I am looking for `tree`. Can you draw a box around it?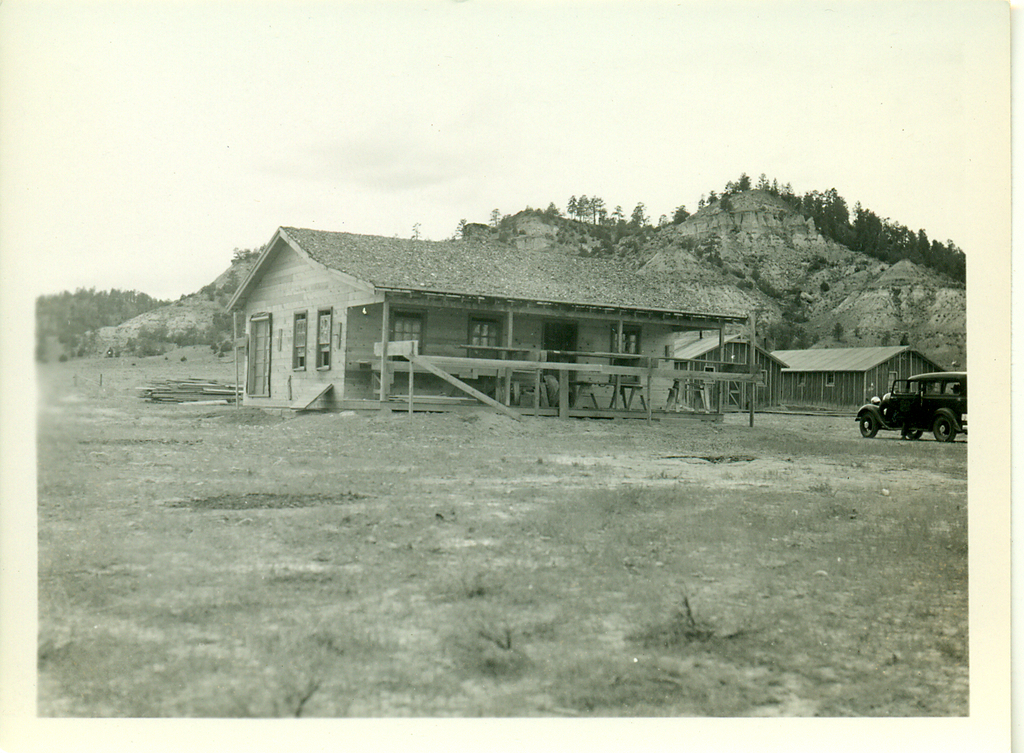
Sure, the bounding box is detection(630, 200, 649, 228).
